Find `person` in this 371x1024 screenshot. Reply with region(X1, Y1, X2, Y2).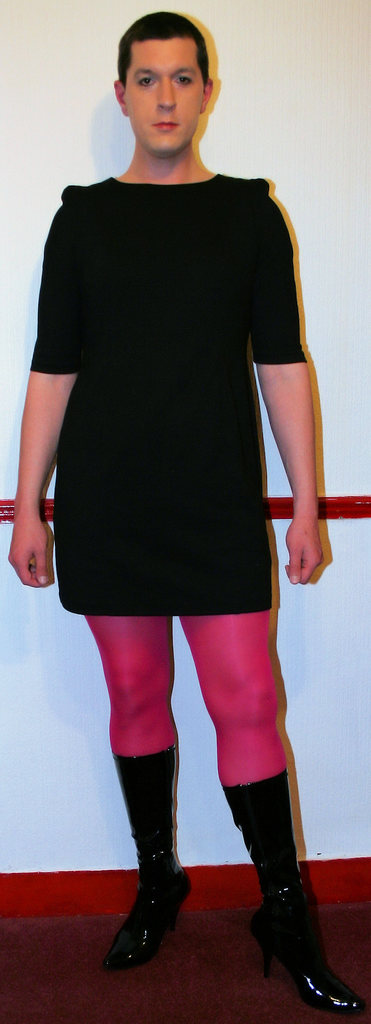
region(5, 8, 356, 1016).
